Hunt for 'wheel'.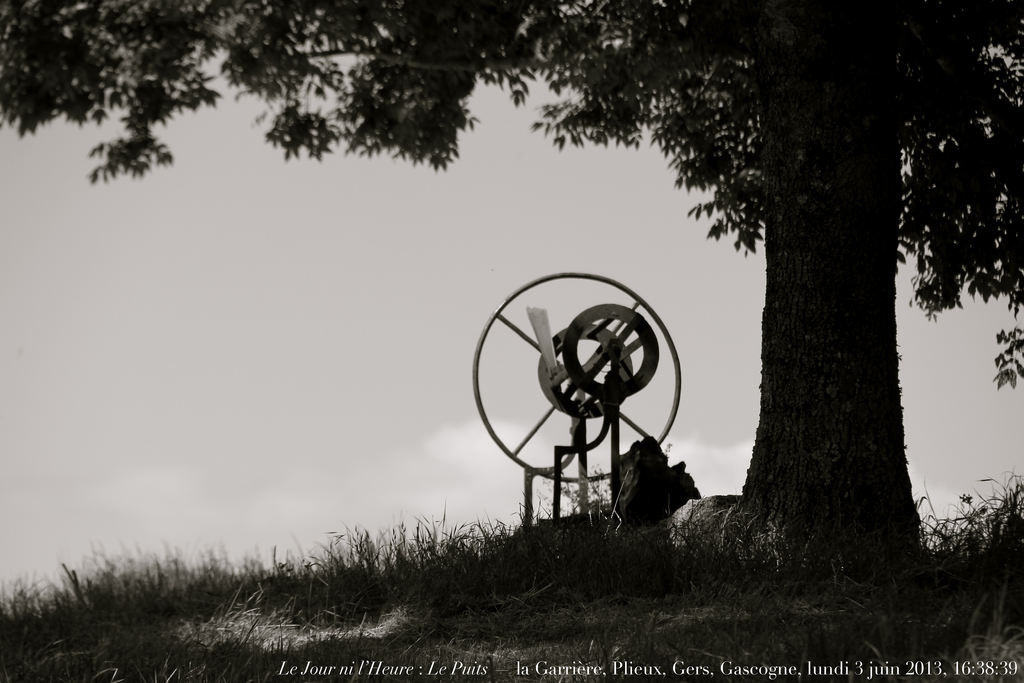
Hunted down at 468 268 683 489.
